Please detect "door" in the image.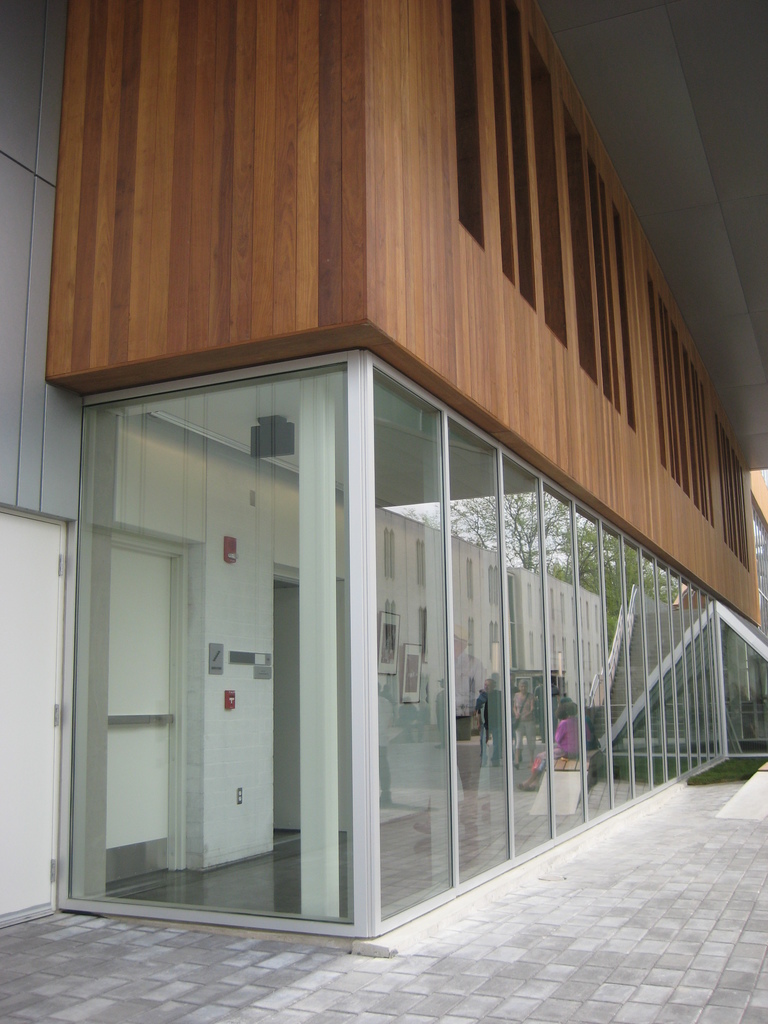
0,504,87,913.
